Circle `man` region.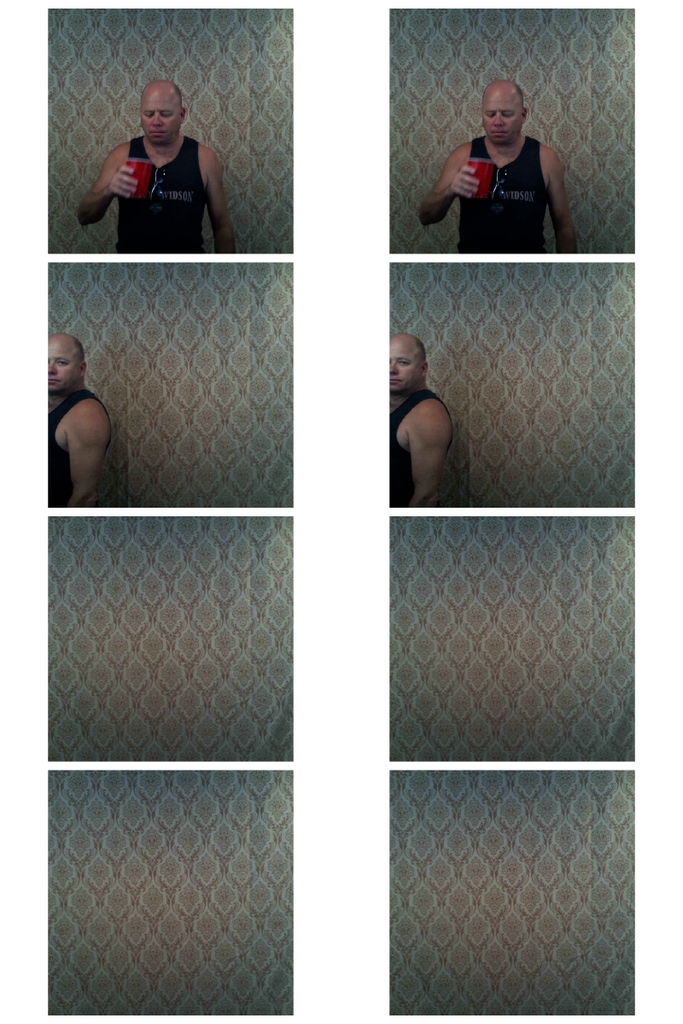
Region: Rect(48, 335, 112, 506).
